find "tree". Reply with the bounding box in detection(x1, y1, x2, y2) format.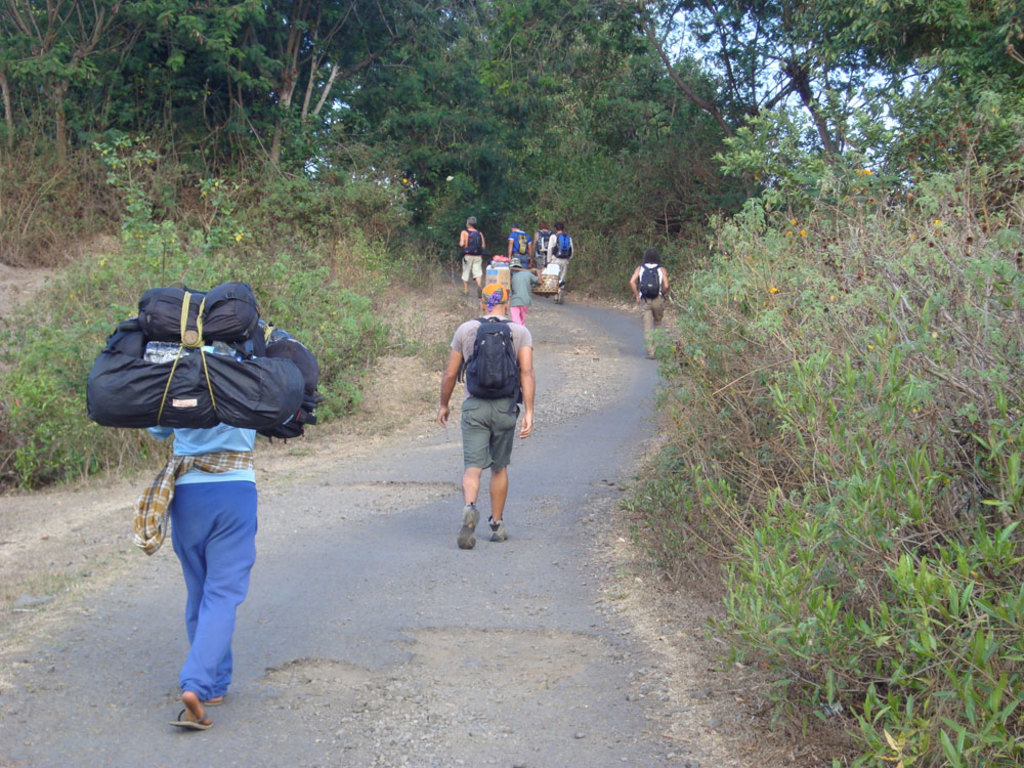
detection(659, 0, 1023, 221).
